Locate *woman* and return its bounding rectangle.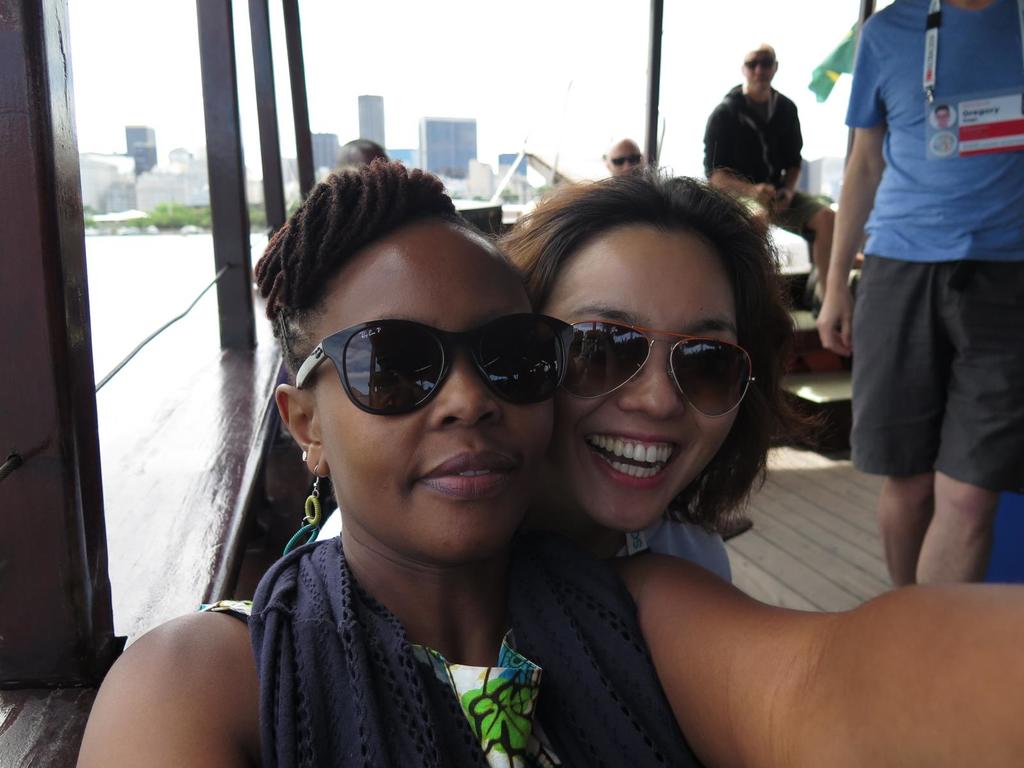
BBox(73, 157, 1023, 767).
